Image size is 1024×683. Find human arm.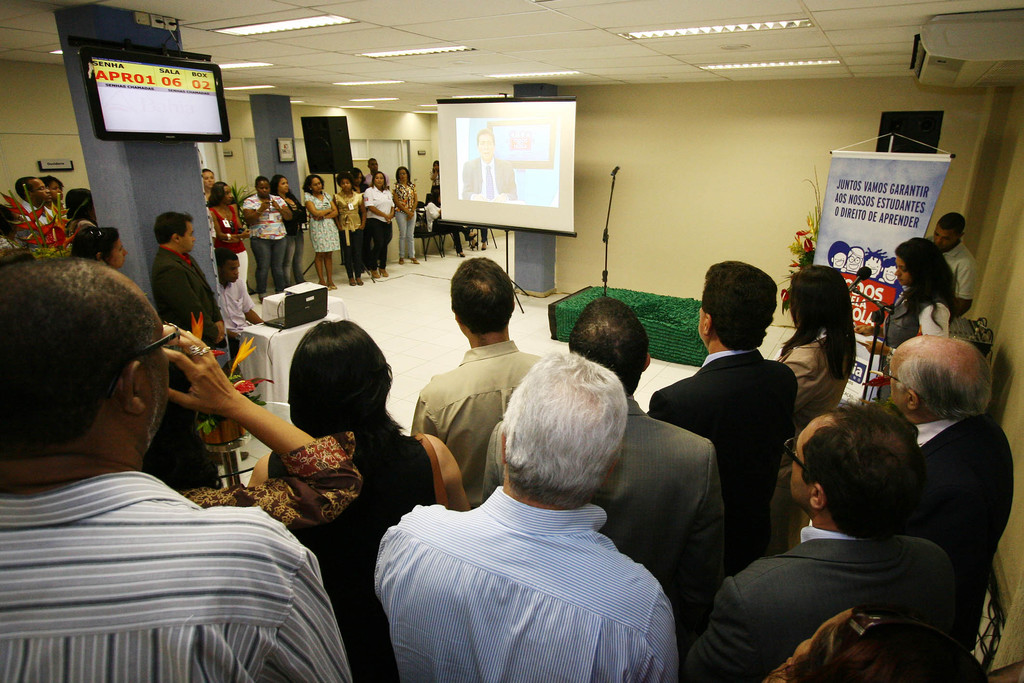
crop(244, 508, 364, 682).
